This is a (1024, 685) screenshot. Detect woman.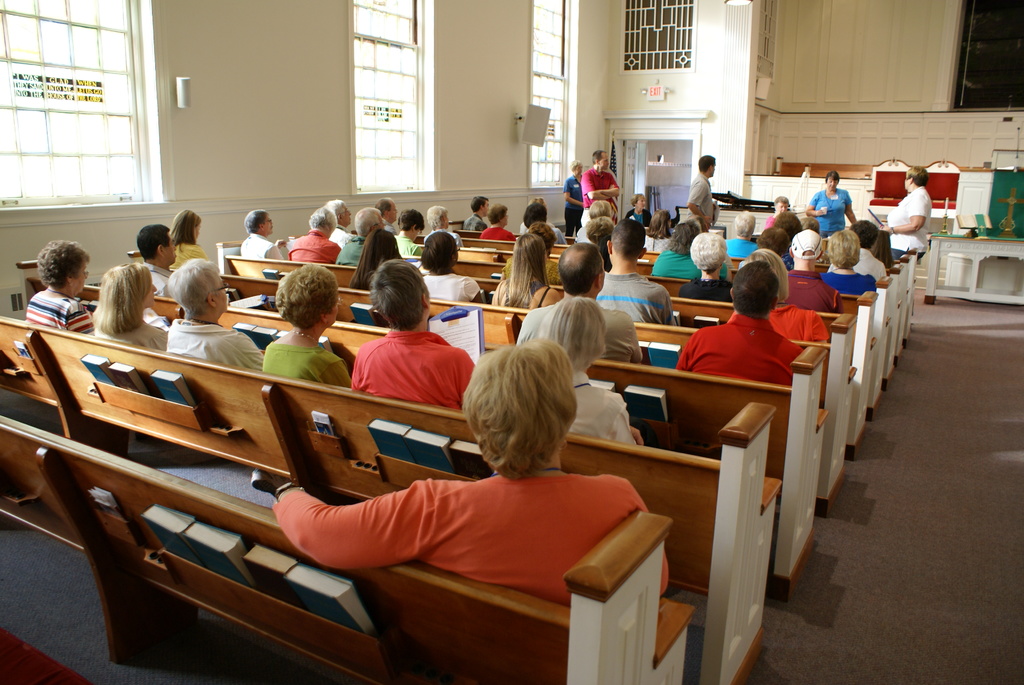
pyautogui.locateOnScreen(676, 230, 736, 307).
